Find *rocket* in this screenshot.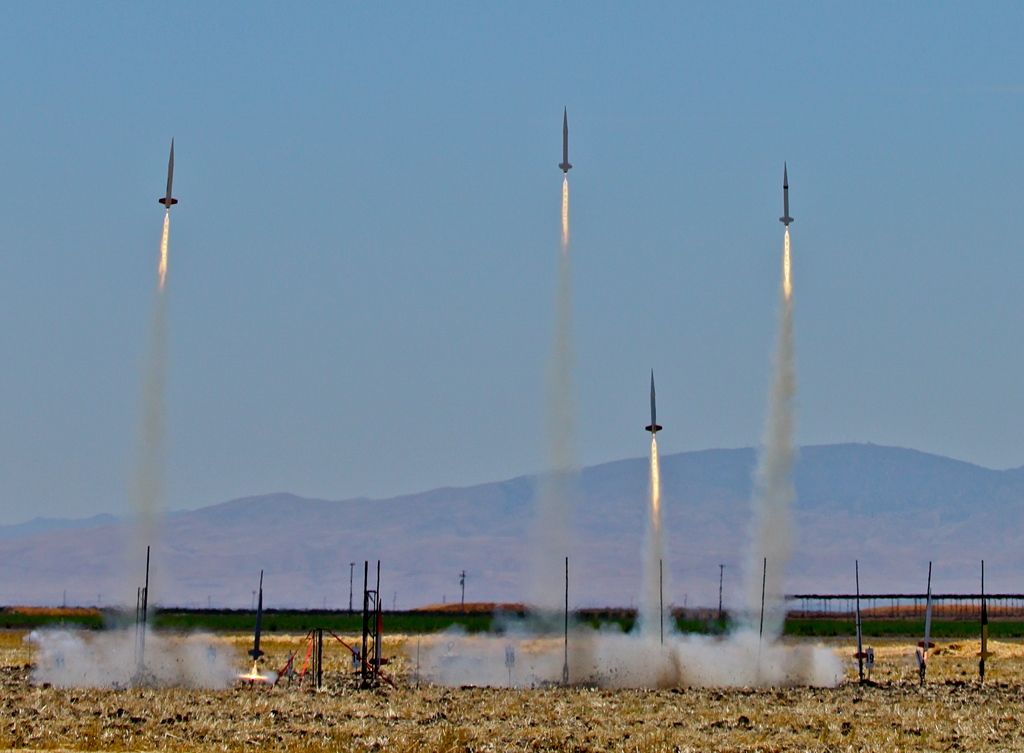
The bounding box for *rocket* is (left=558, top=105, right=570, bottom=170).
